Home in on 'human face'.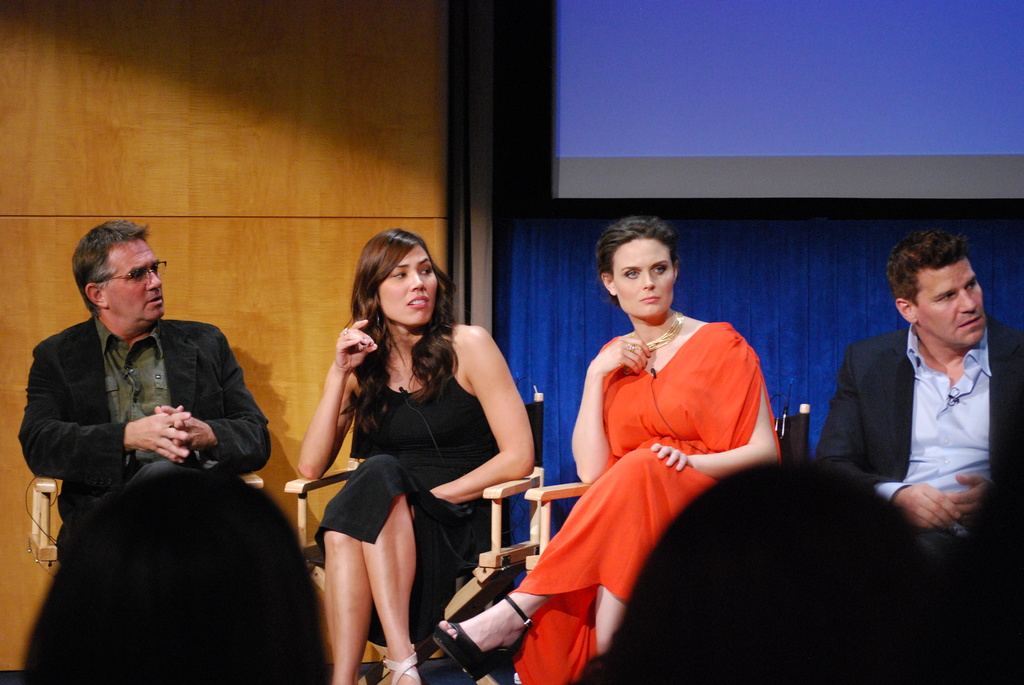
Homed in at <box>613,235,673,317</box>.
